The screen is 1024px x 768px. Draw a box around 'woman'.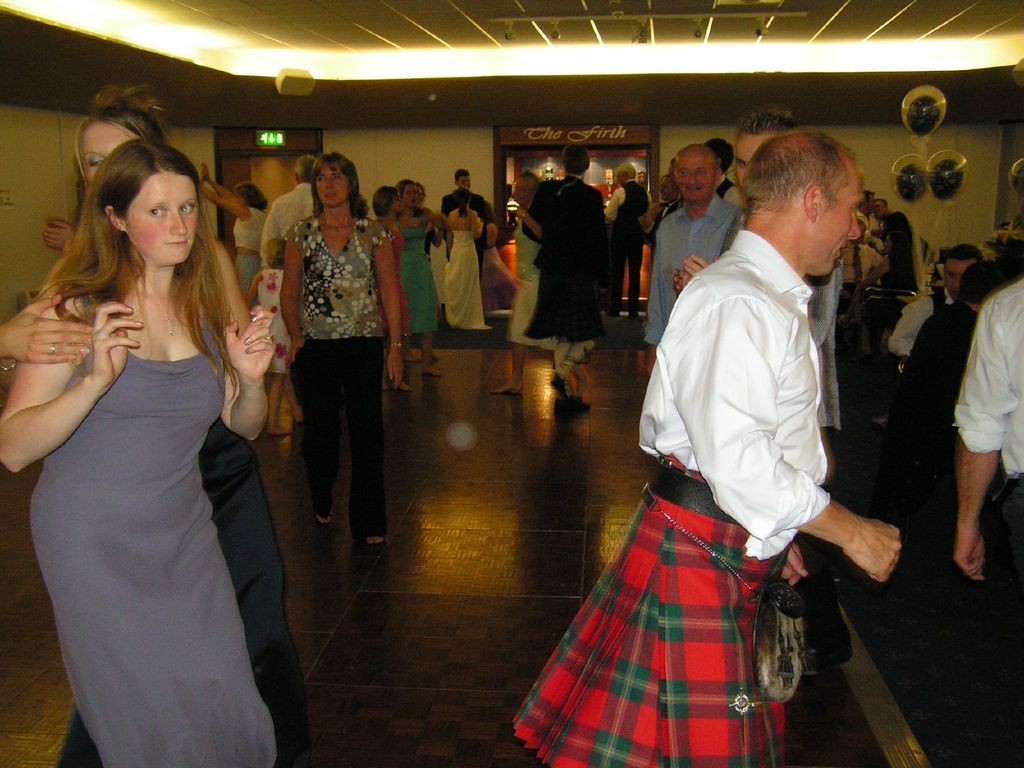
444,188,488,329.
